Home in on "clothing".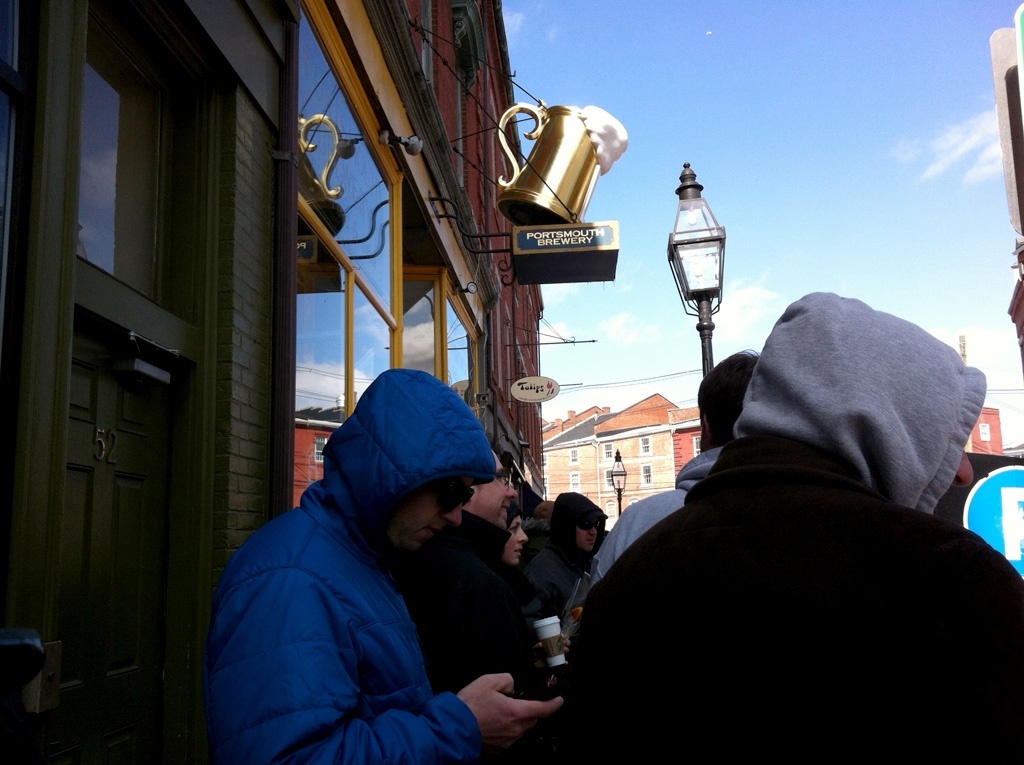
Homed in at bbox=[558, 291, 1023, 761].
